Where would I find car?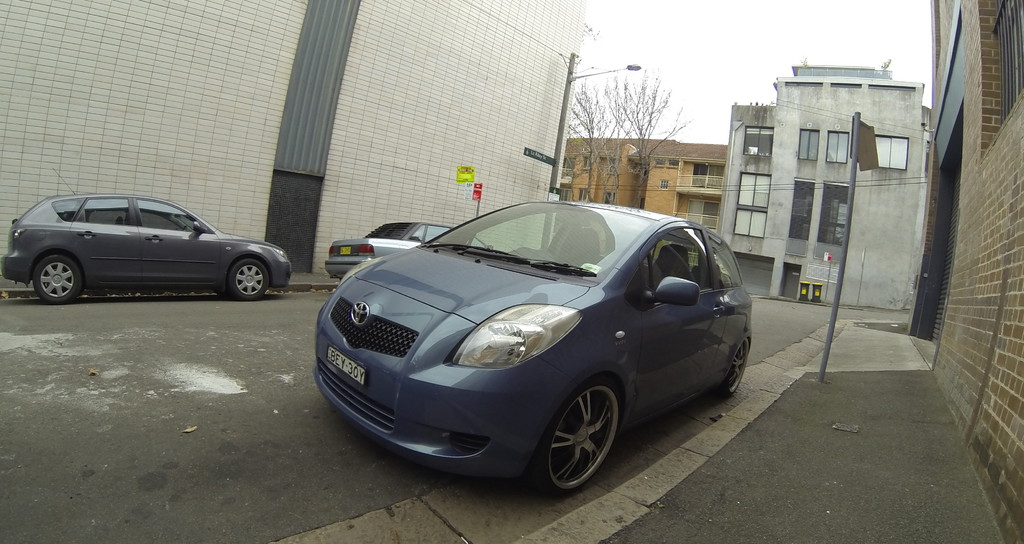
At <region>0, 168, 291, 302</region>.
